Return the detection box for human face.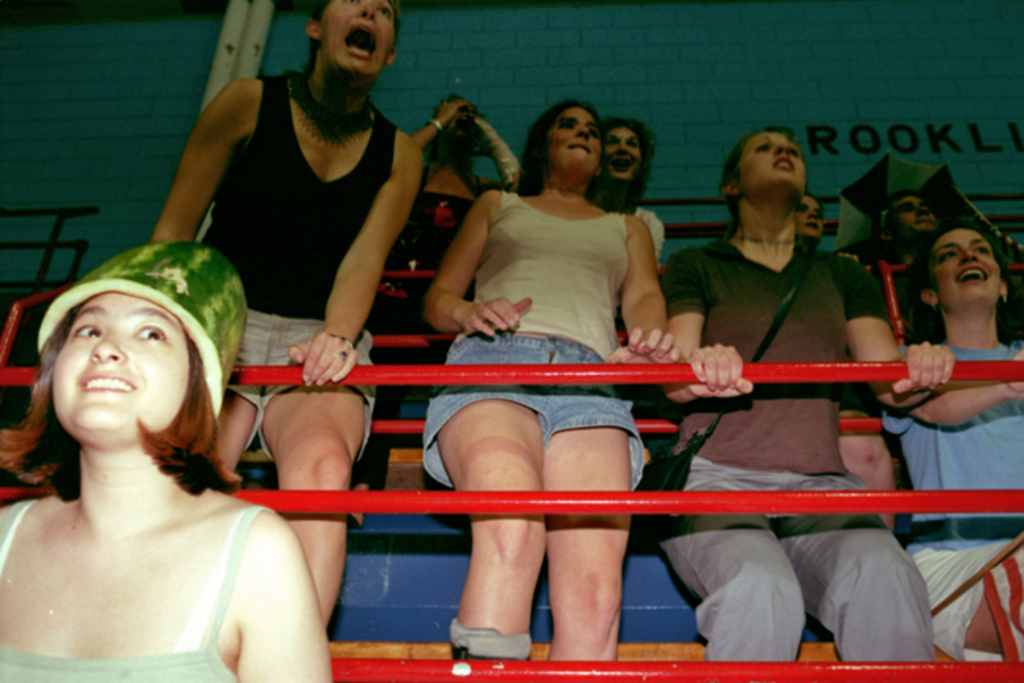
934,229,999,300.
